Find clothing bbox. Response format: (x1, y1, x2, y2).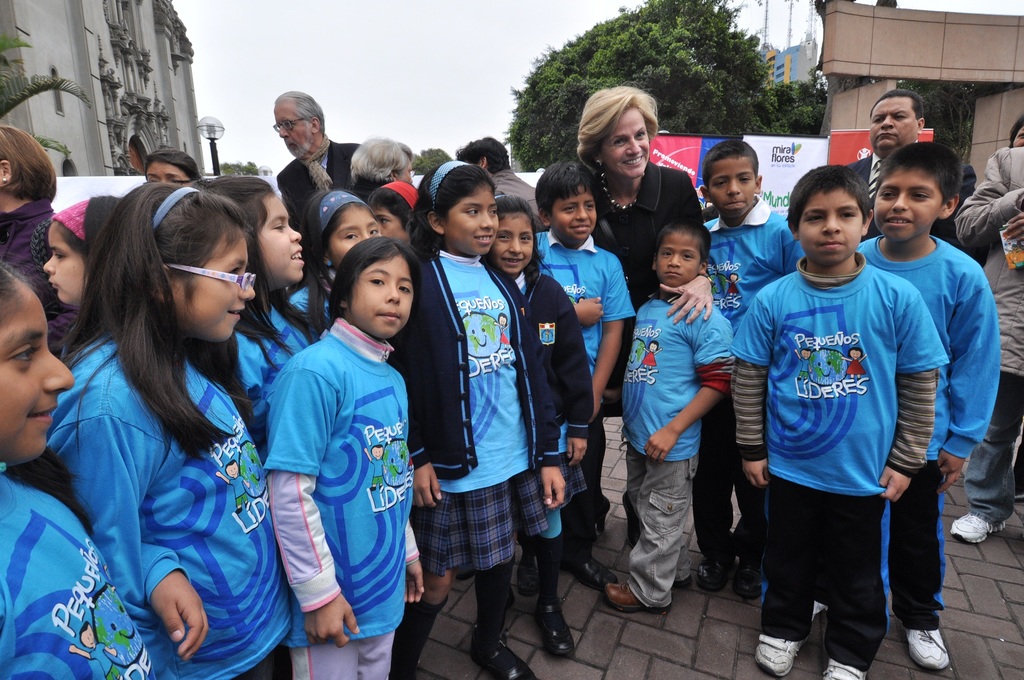
(528, 256, 586, 536).
